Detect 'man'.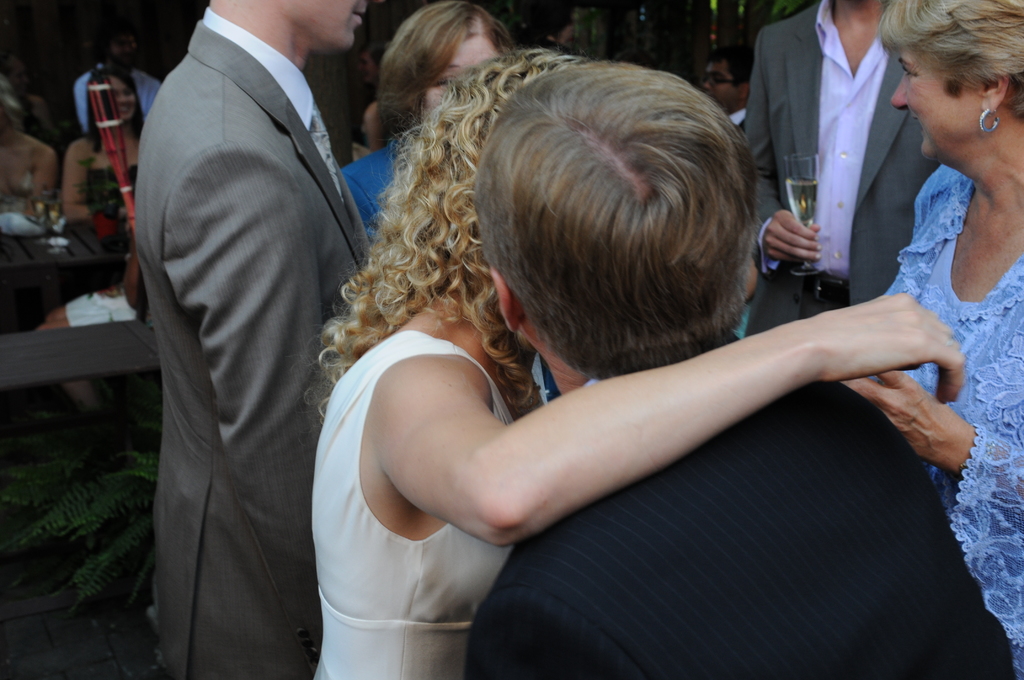
Detected at (left=742, top=0, right=938, bottom=338).
